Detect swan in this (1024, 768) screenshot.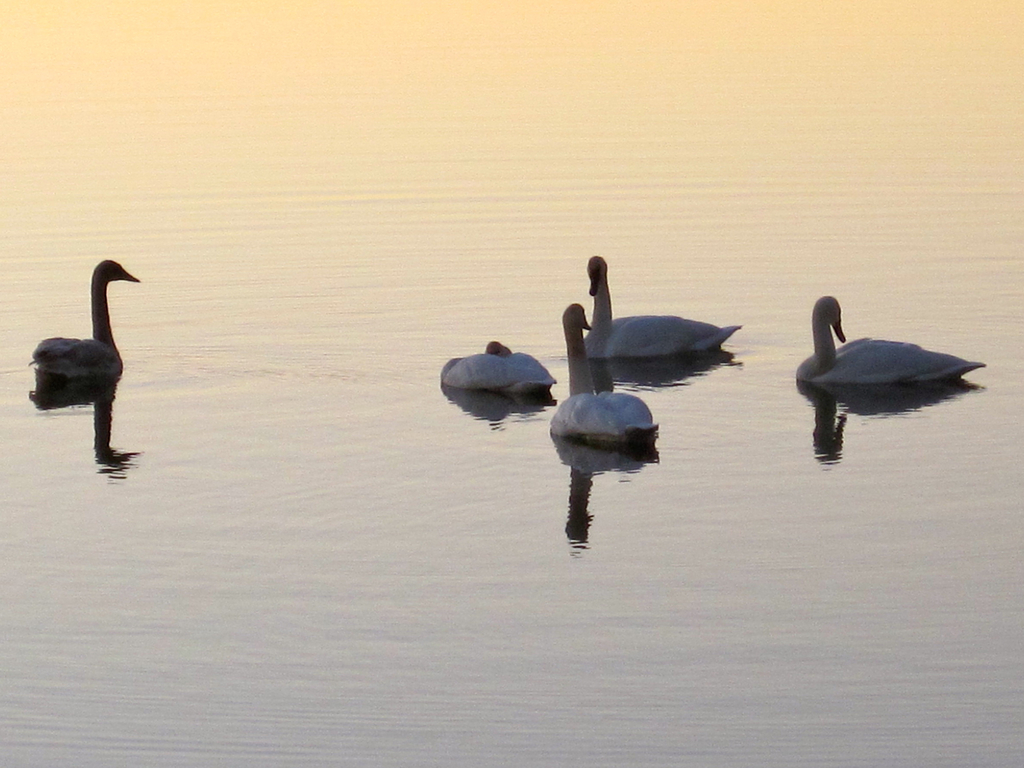
Detection: region(440, 339, 555, 392).
